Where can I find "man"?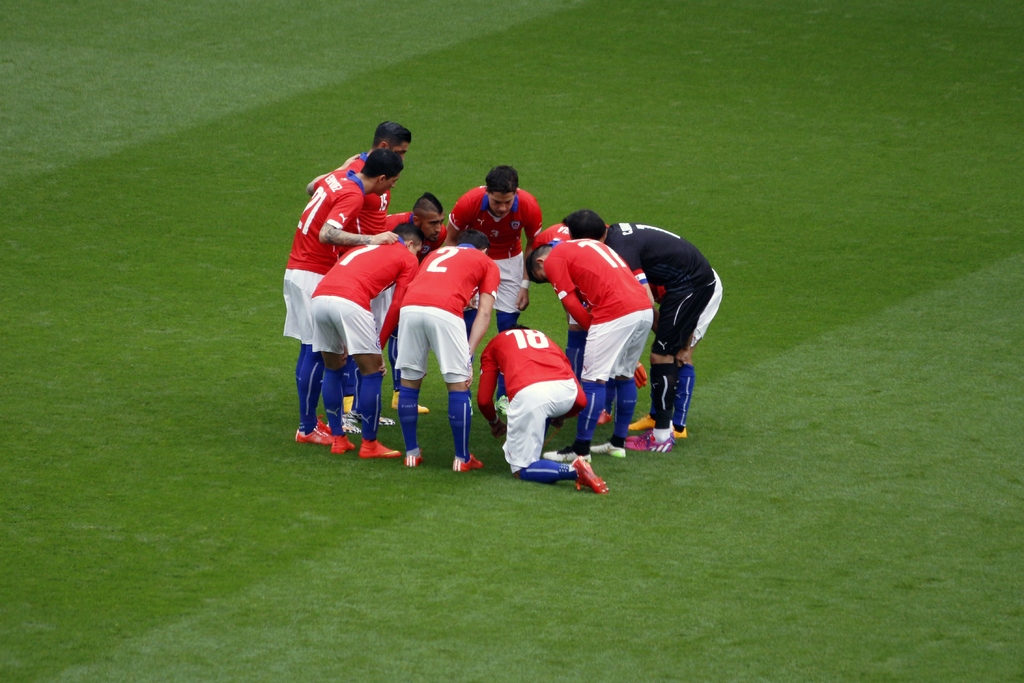
You can find it at [304,224,425,461].
